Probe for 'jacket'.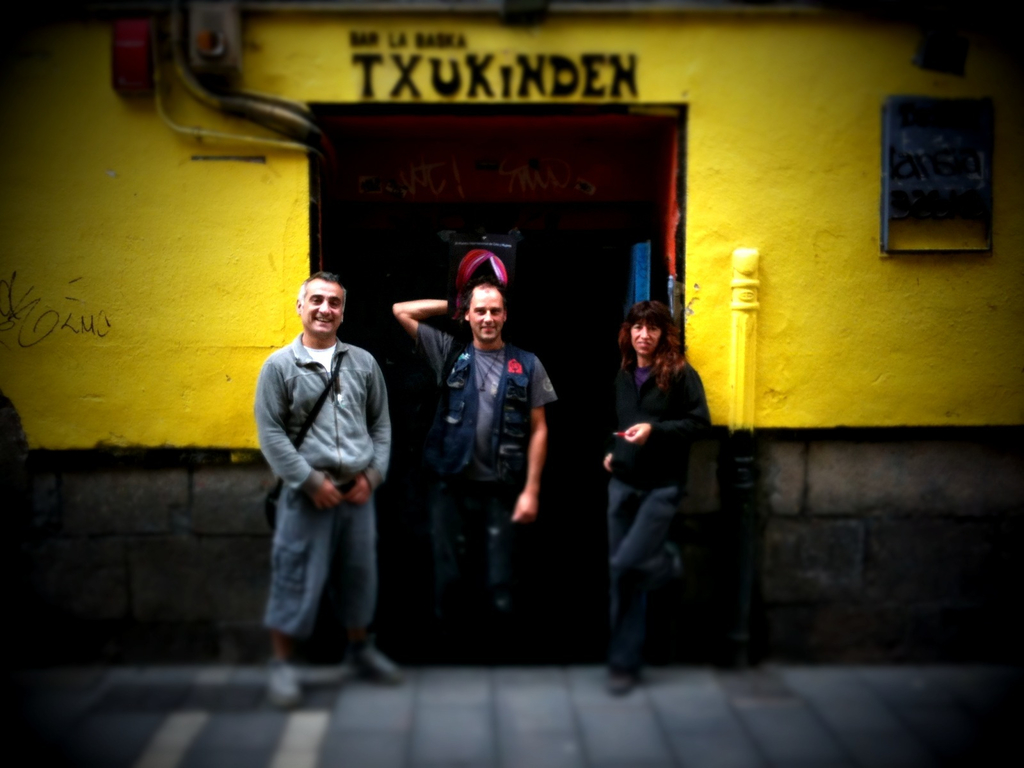
Probe result: (612,356,714,488).
